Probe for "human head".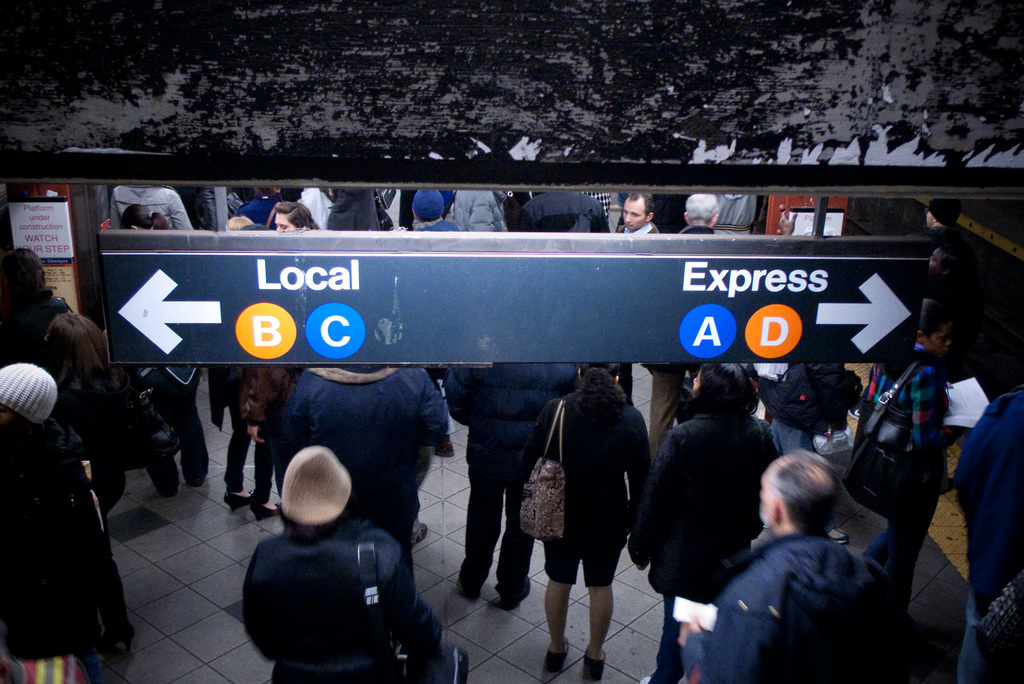
Probe result: (273,197,317,234).
